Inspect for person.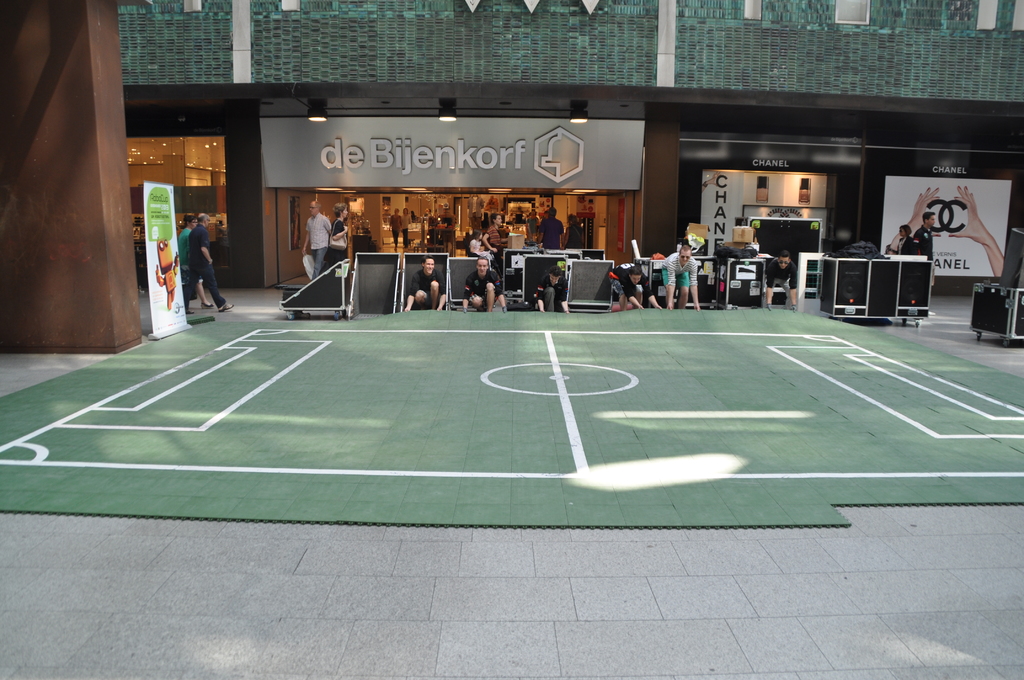
Inspection: [298,199,330,282].
